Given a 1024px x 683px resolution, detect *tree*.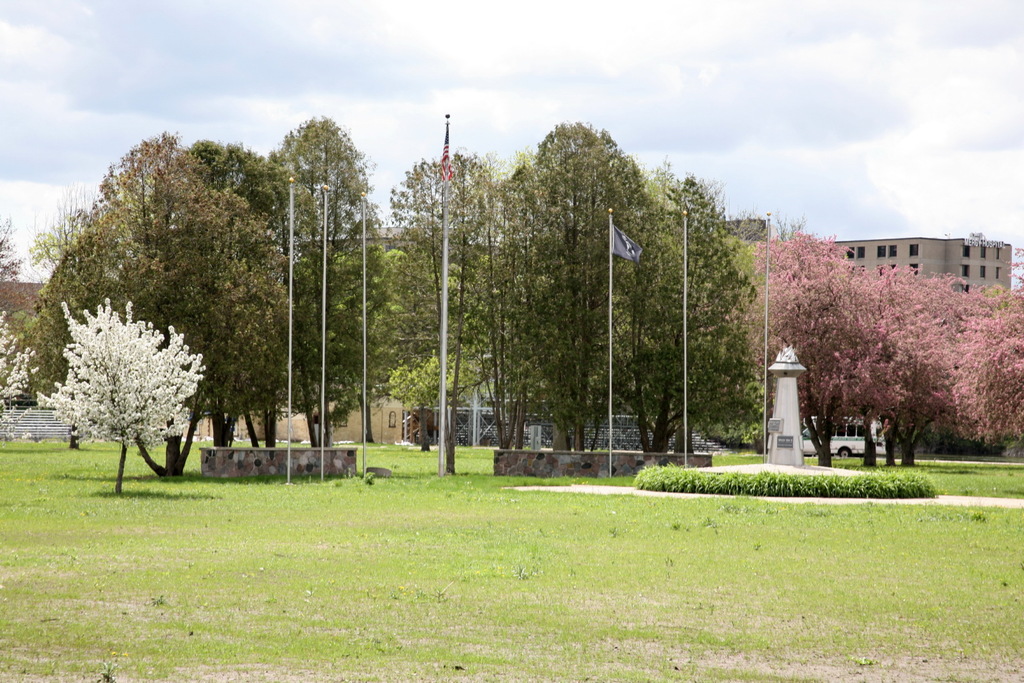
crop(739, 221, 871, 471).
